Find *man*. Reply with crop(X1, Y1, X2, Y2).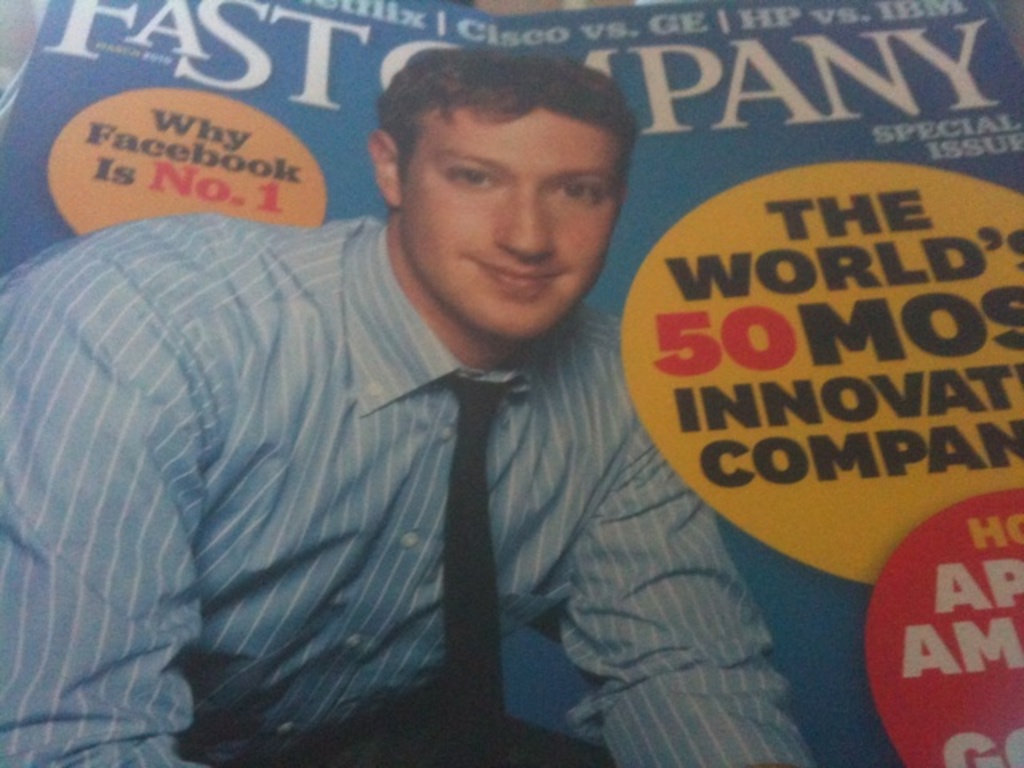
crop(35, 66, 861, 739).
